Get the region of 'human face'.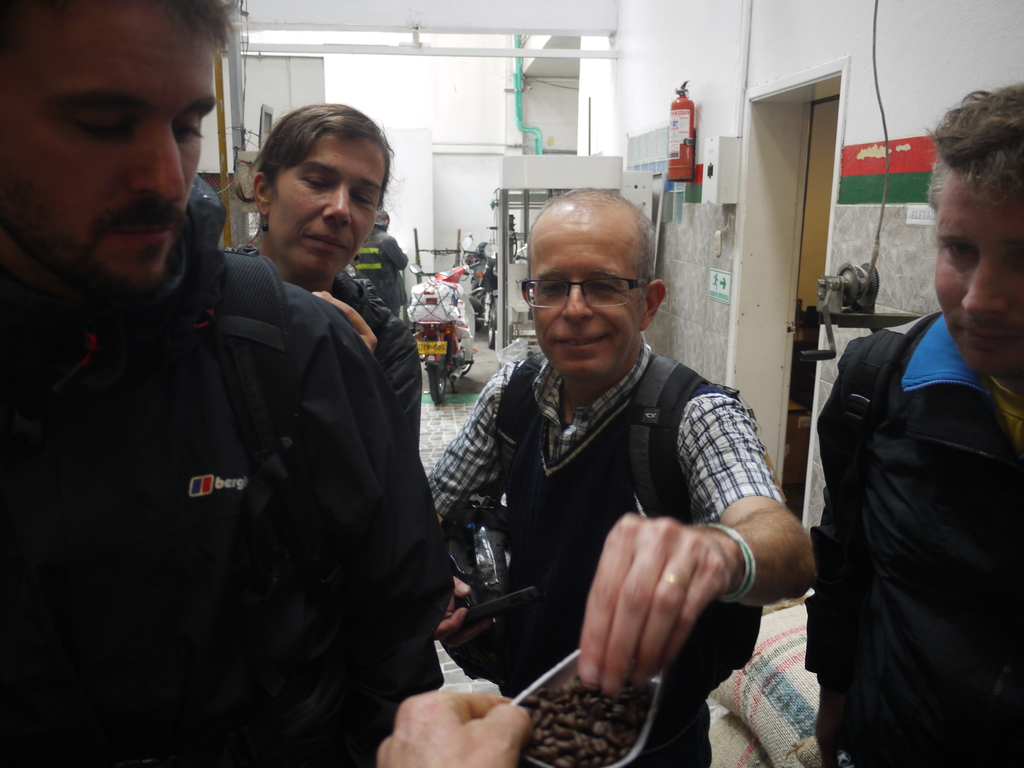
[267, 137, 379, 285].
